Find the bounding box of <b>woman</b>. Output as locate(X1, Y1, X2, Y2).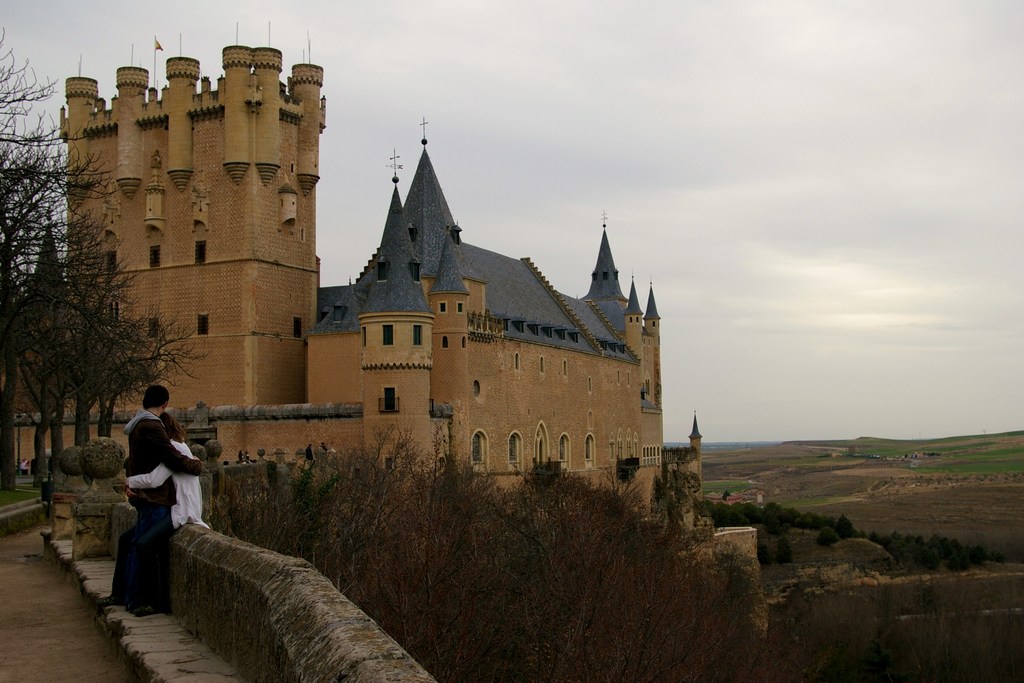
locate(124, 411, 212, 609).
